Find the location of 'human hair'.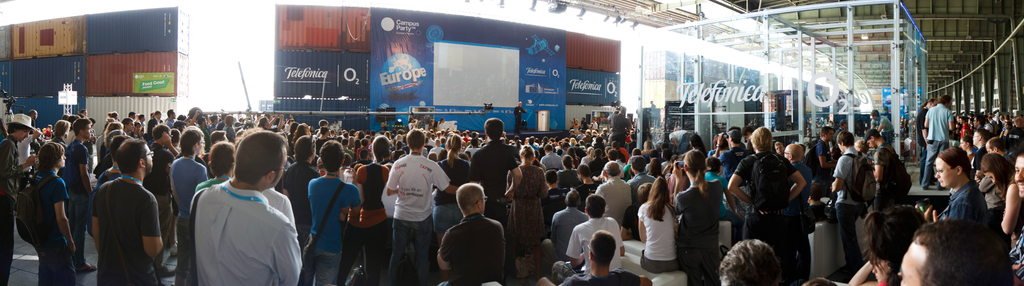
Location: [820, 127, 833, 140].
